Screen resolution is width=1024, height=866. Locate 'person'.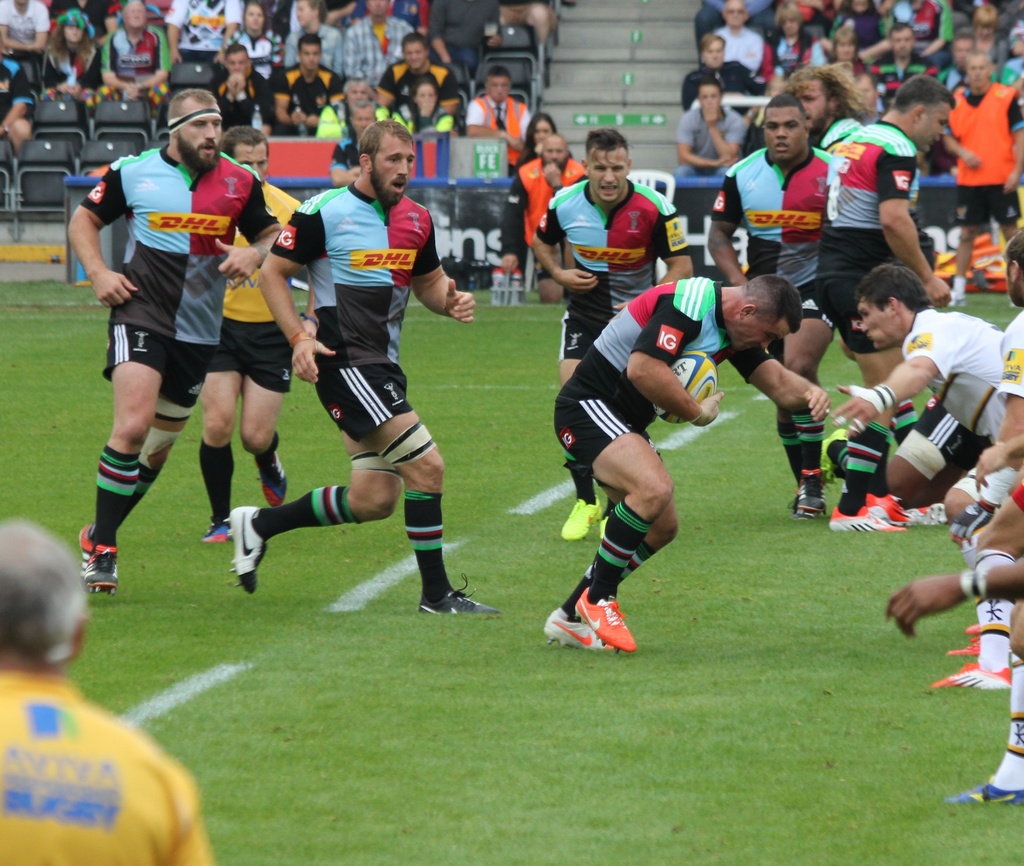
detection(711, 0, 764, 74).
